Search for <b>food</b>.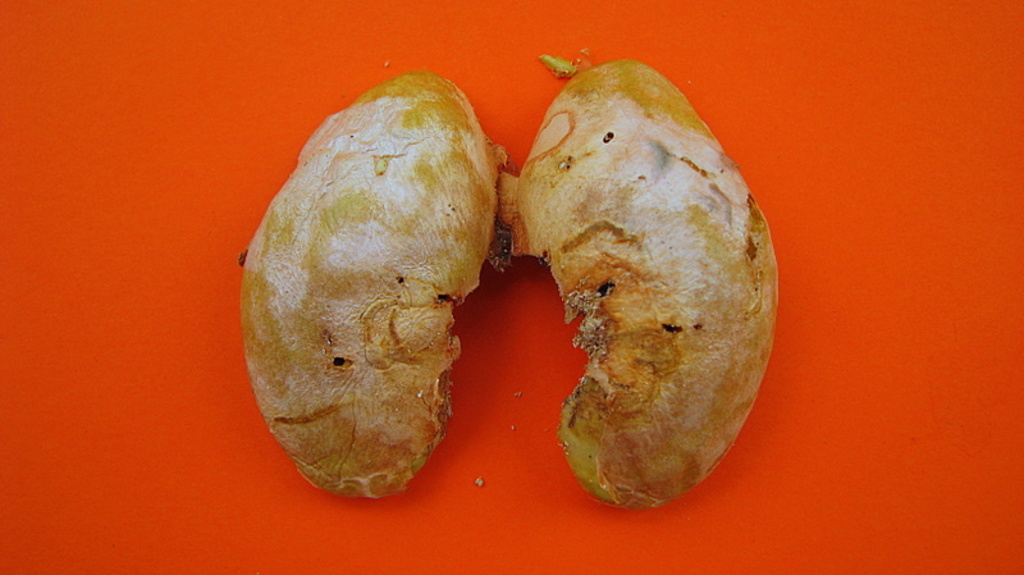
Found at select_region(522, 79, 762, 485).
